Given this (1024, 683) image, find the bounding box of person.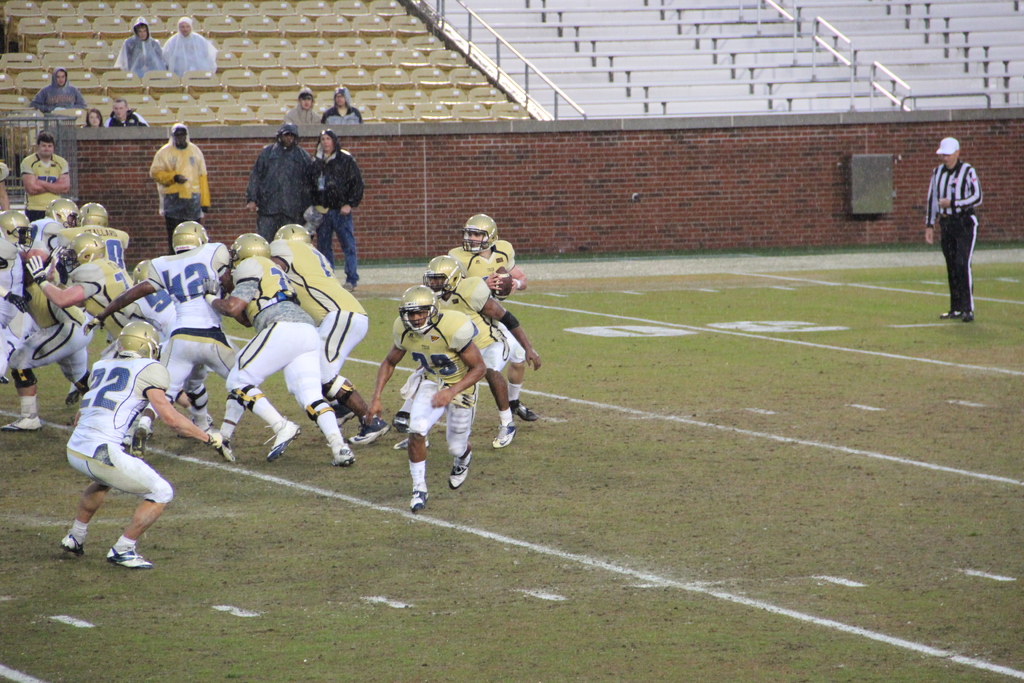
447, 215, 527, 308.
